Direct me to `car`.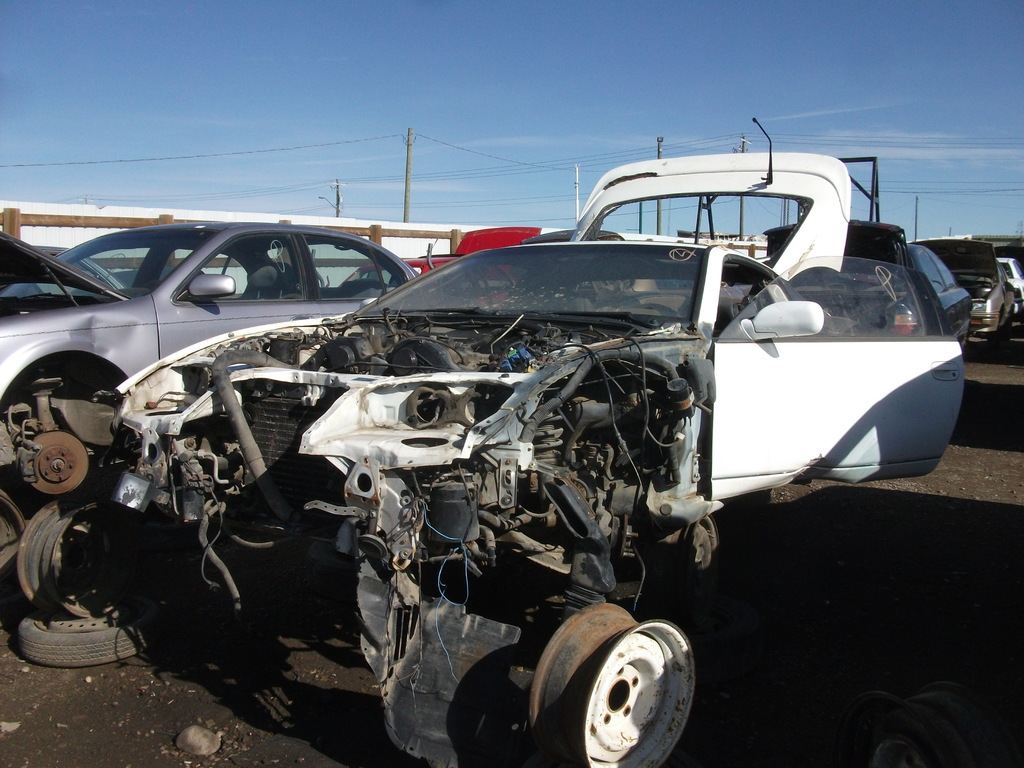
Direction: x1=995 y1=255 x2=1020 y2=303.
